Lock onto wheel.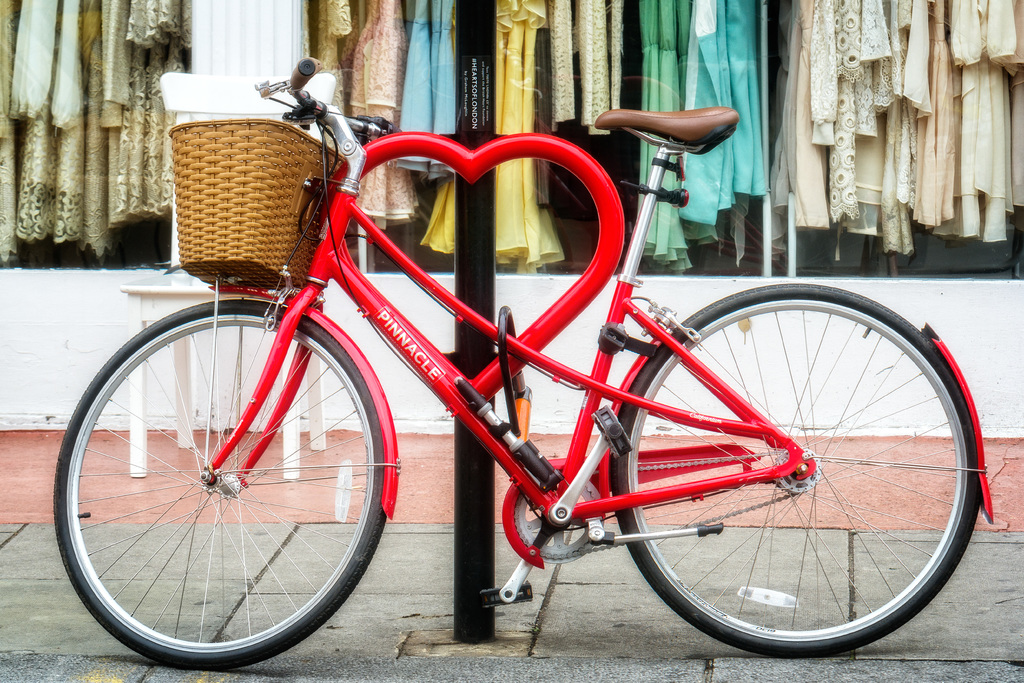
Locked: <bbox>609, 283, 984, 659</bbox>.
